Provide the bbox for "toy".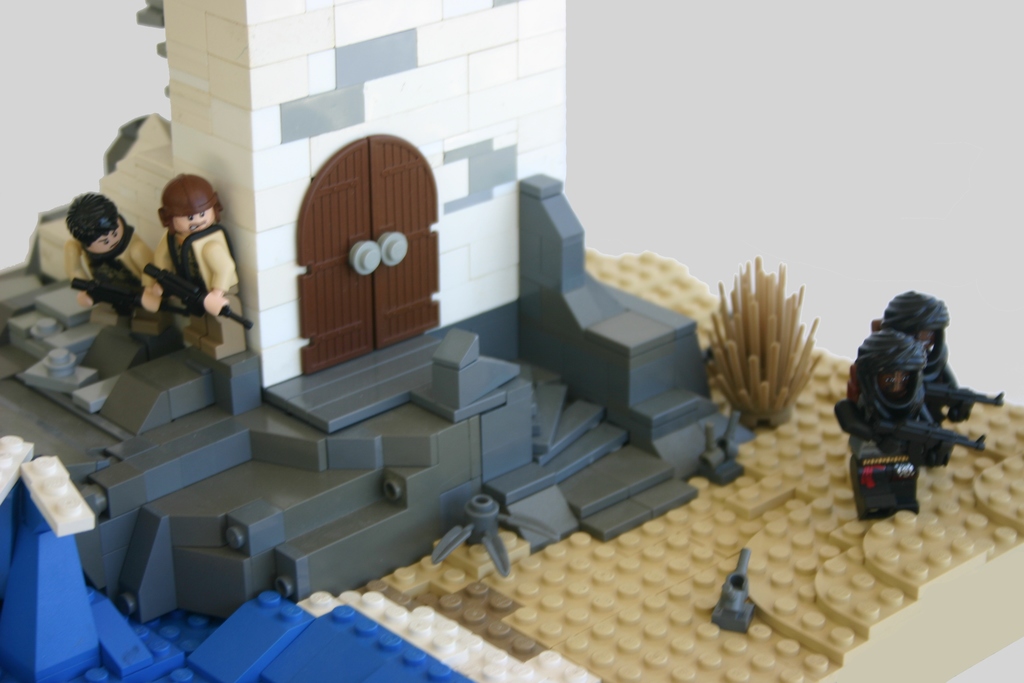
left=705, top=550, right=765, bottom=635.
